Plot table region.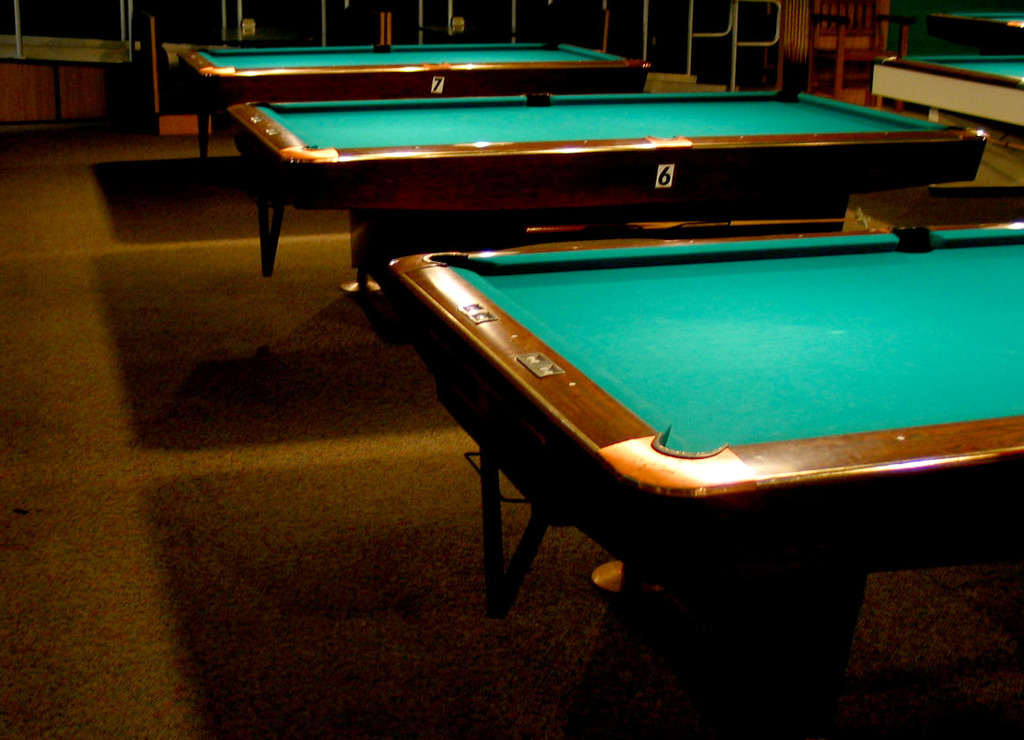
Plotted at rect(869, 55, 1023, 146).
